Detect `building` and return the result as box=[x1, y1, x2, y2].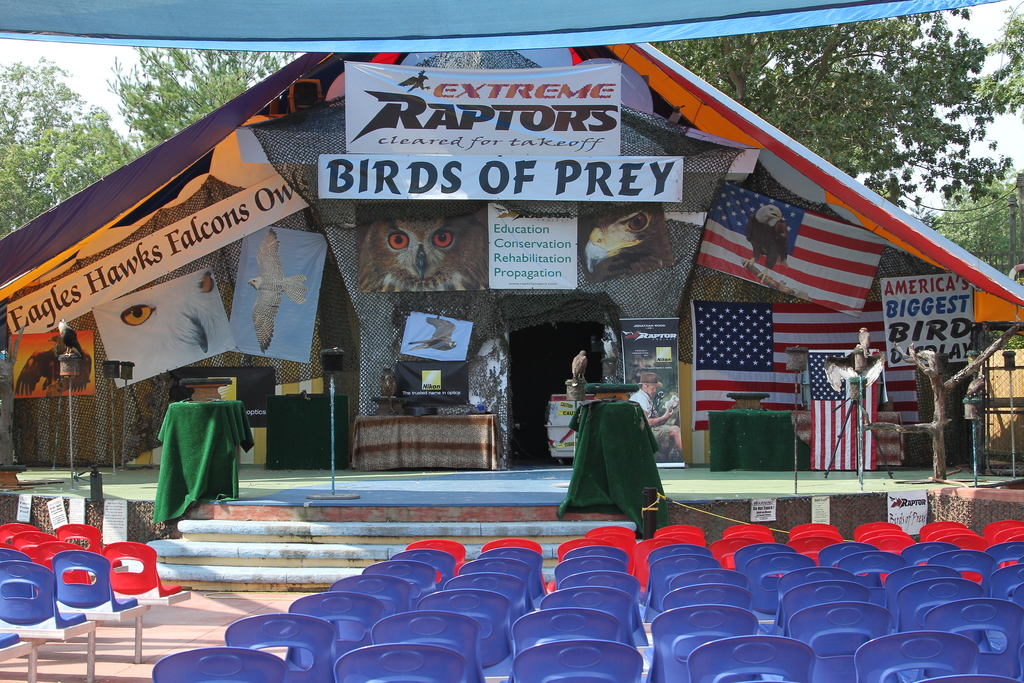
box=[0, 37, 1023, 591].
